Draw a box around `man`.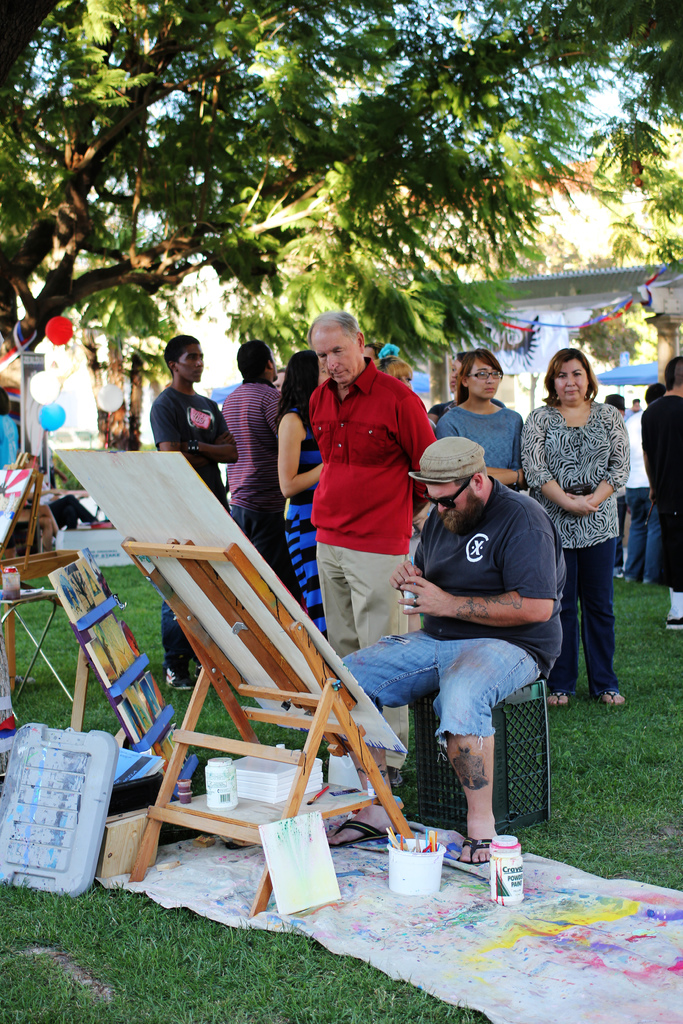
crop(308, 308, 436, 770).
